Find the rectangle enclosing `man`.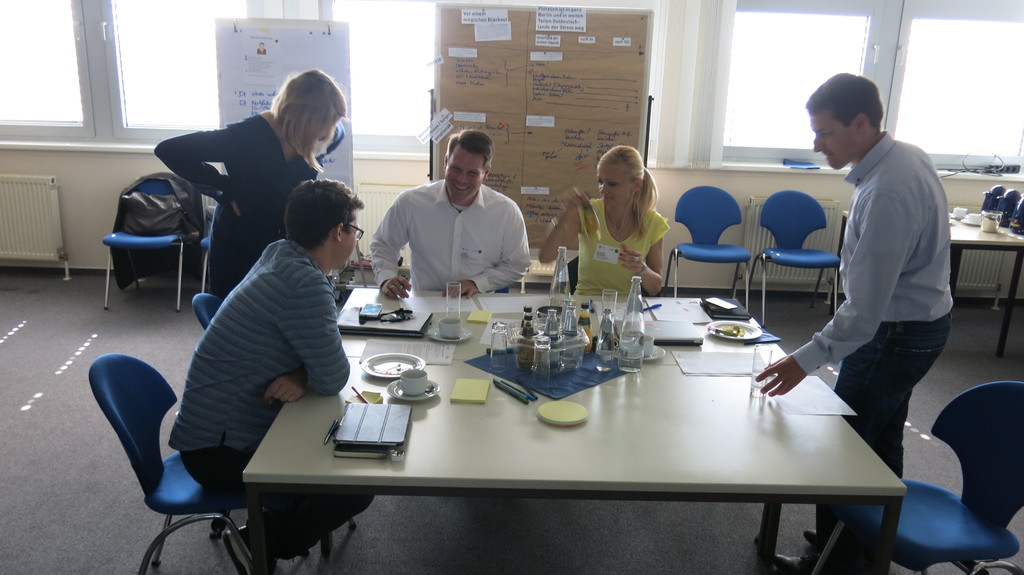
<bbox>365, 136, 543, 295</bbox>.
